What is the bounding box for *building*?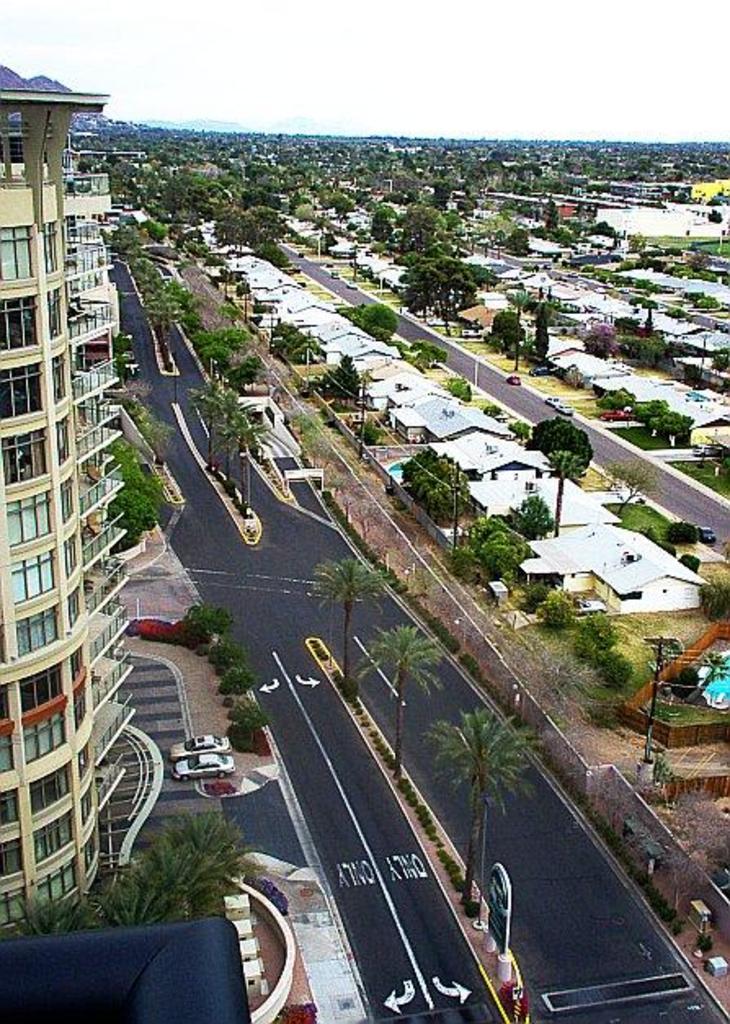
[left=0, top=83, right=137, bottom=937].
